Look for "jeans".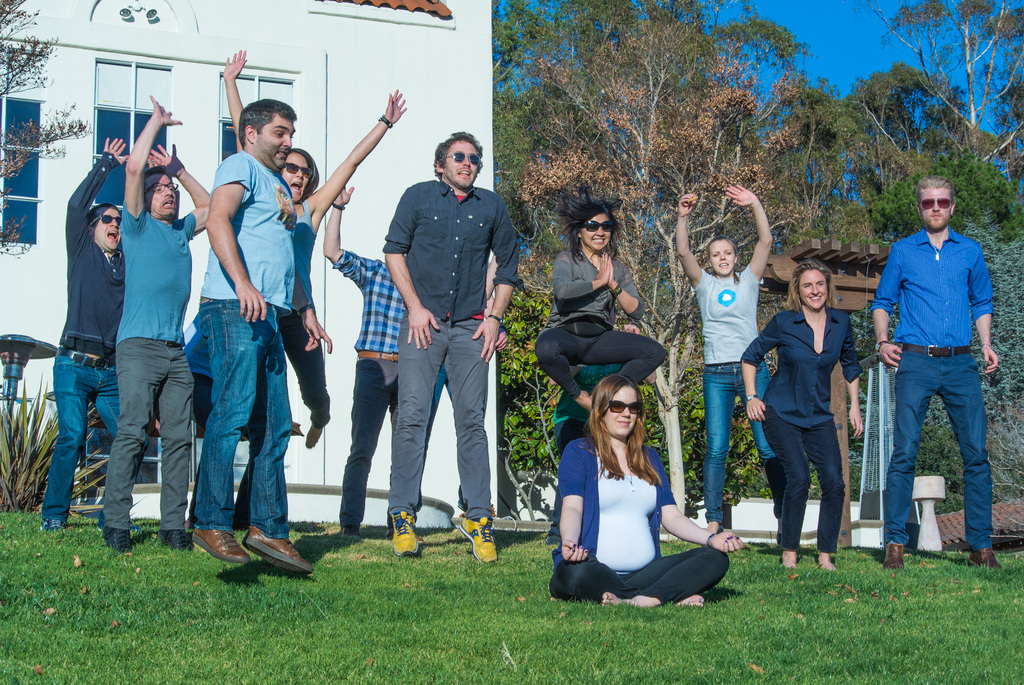
Found: x1=701 y1=361 x2=763 y2=524.
